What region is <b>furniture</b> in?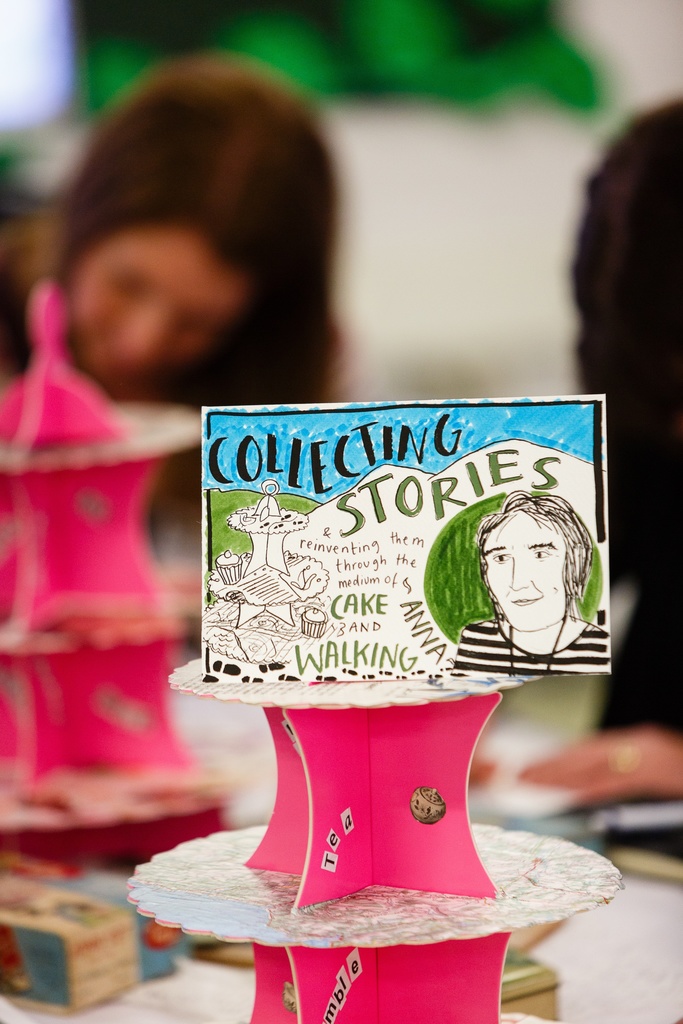
box=[0, 844, 682, 1023].
